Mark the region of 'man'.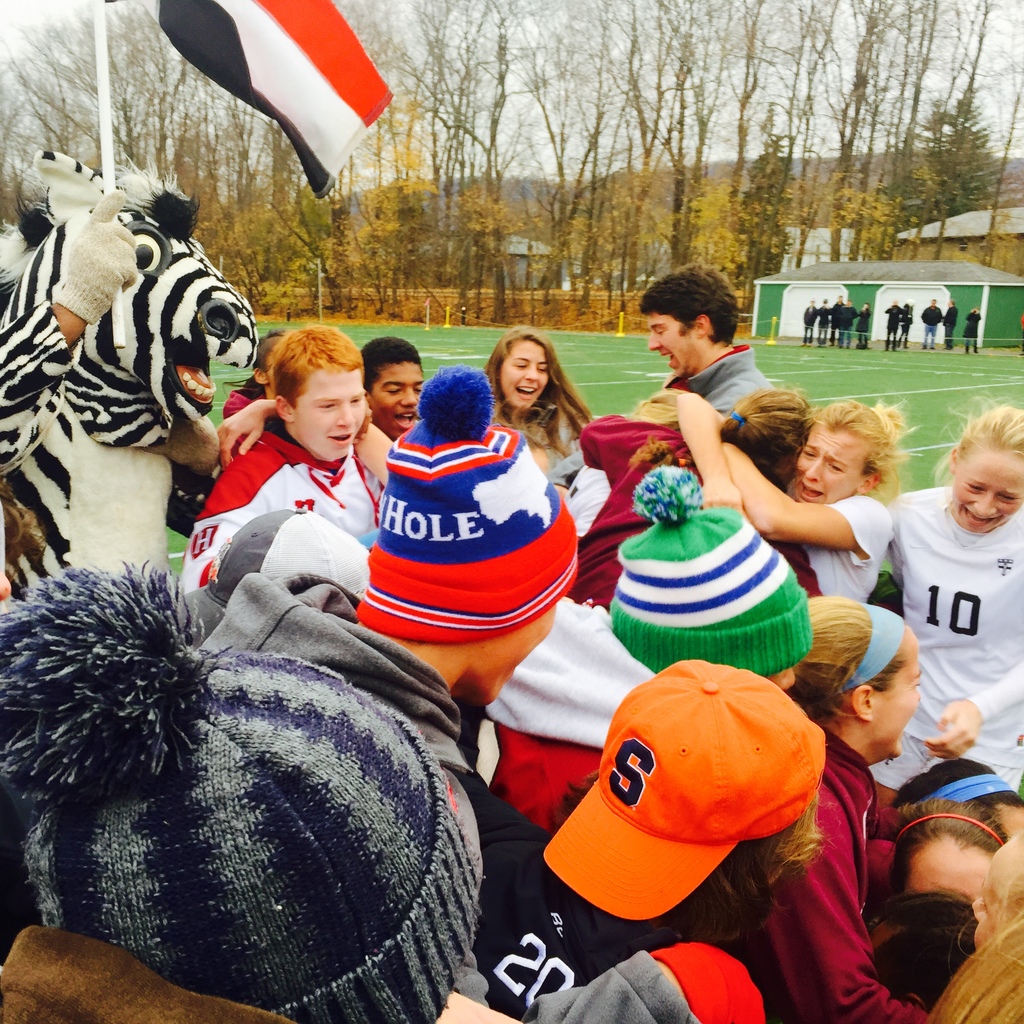
Region: 882,299,905,351.
